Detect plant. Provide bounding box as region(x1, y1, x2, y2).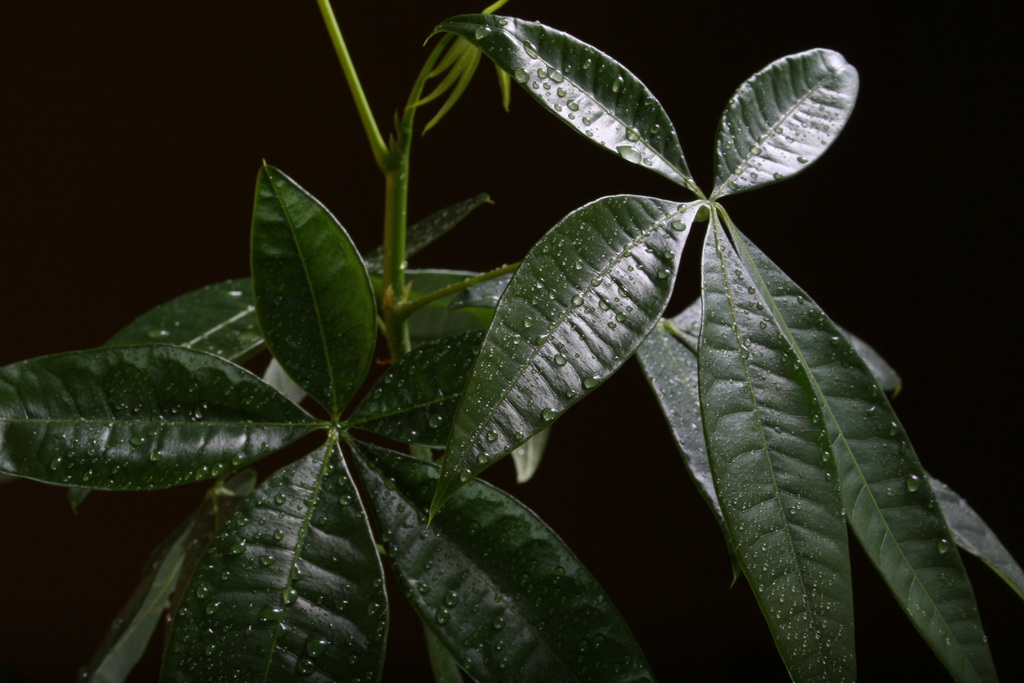
region(79, 0, 942, 682).
